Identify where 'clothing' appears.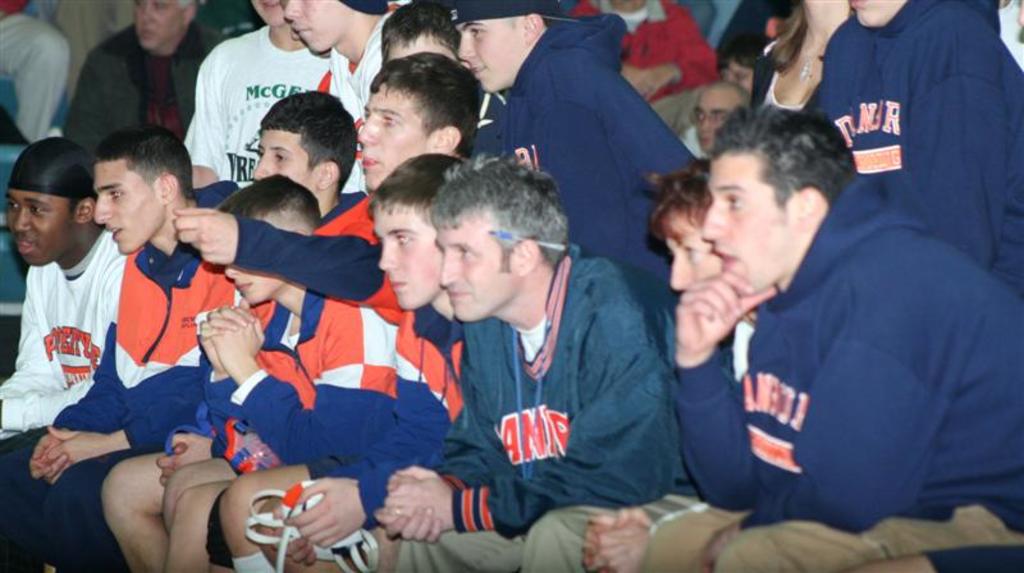
Appears at 0, 220, 129, 432.
